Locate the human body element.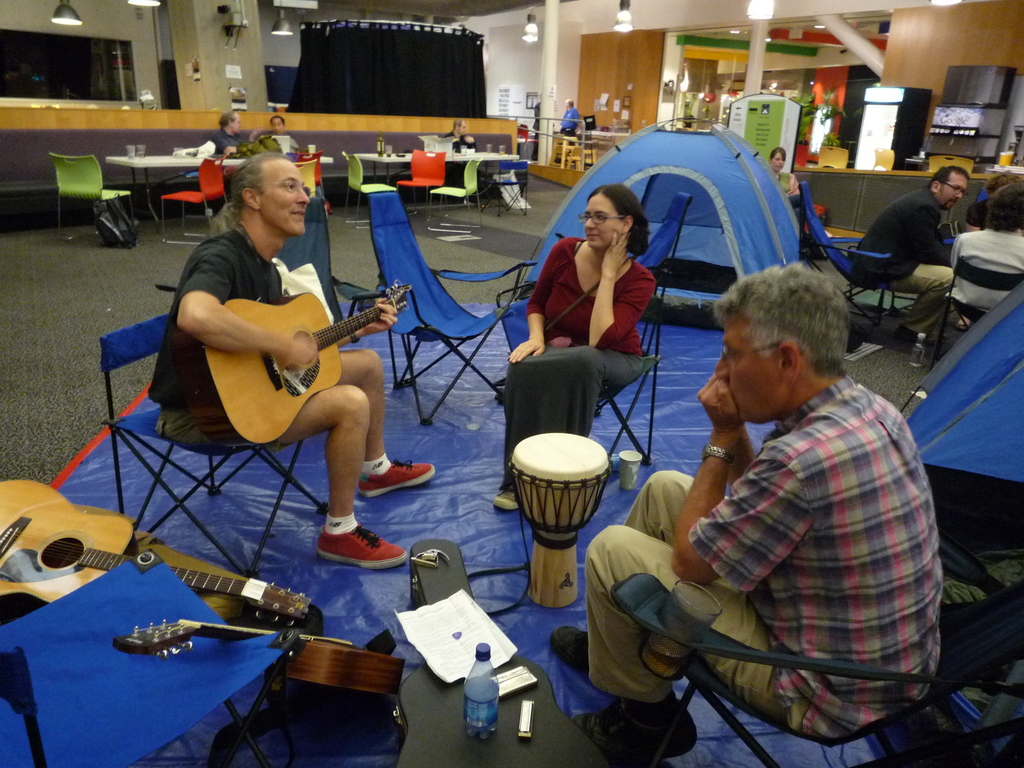
Element bbox: <bbox>554, 266, 943, 753</bbox>.
